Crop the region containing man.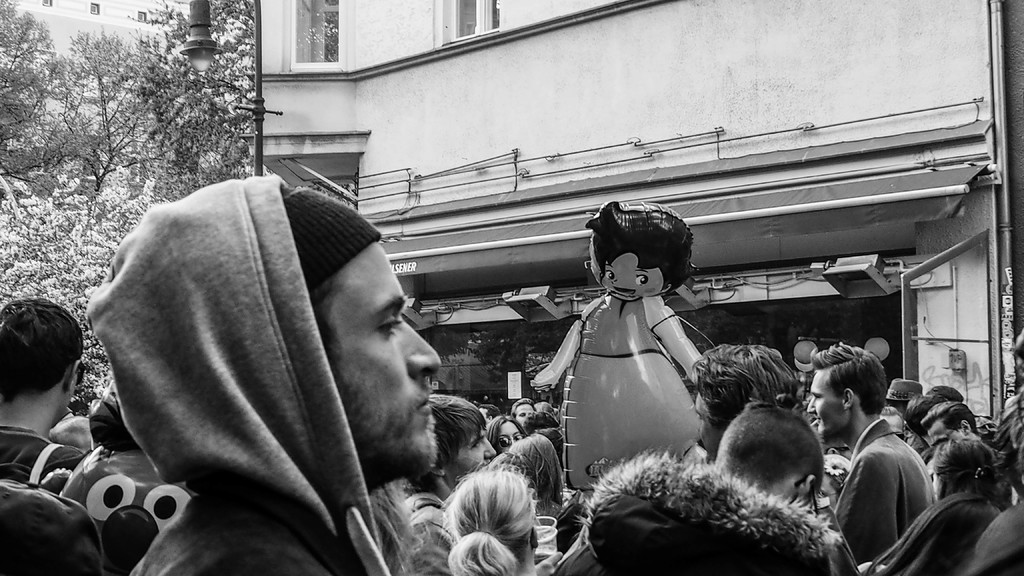
Crop region: (left=808, top=342, right=936, bottom=564).
